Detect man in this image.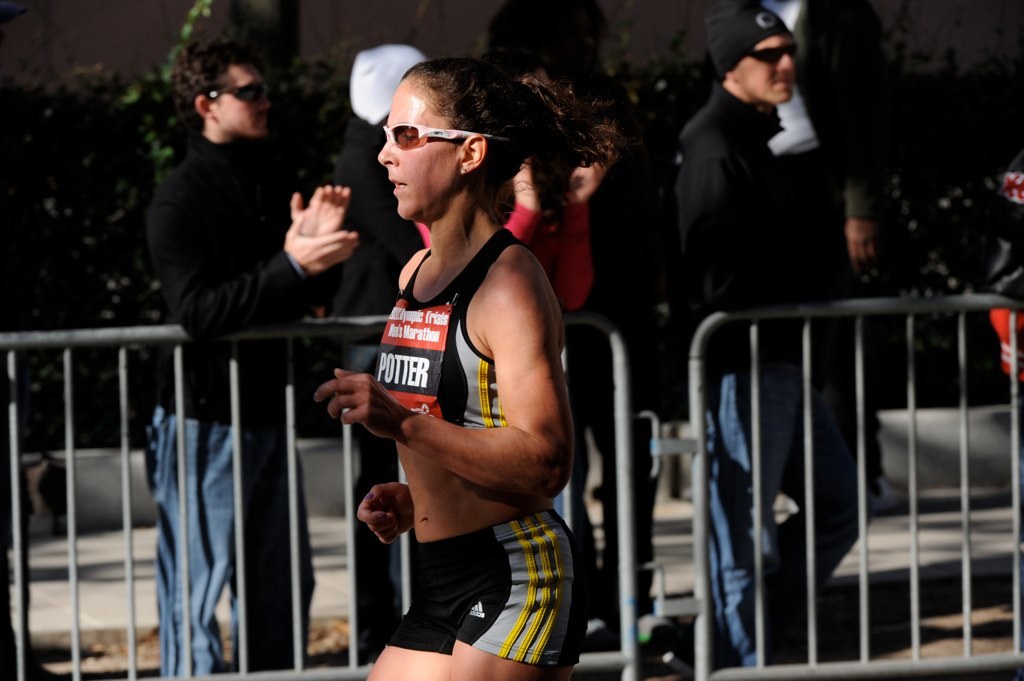
Detection: detection(754, 0, 894, 539).
